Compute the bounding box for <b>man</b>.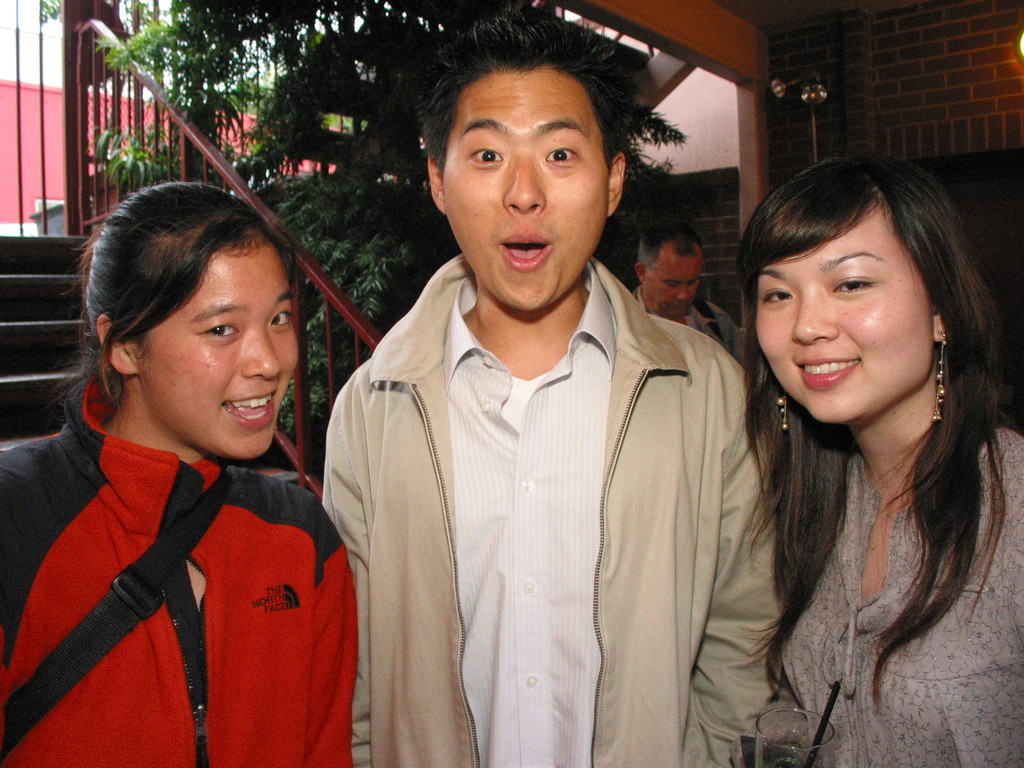
bbox=[628, 220, 742, 362].
